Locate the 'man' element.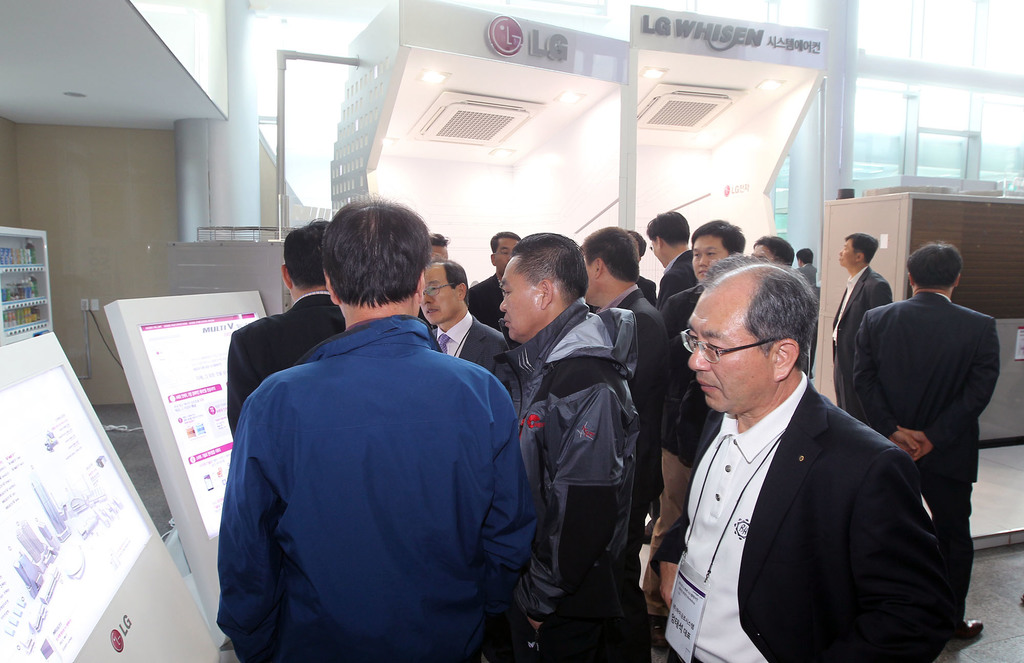
Element bbox: pyautogui.locateOnScreen(792, 245, 815, 293).
